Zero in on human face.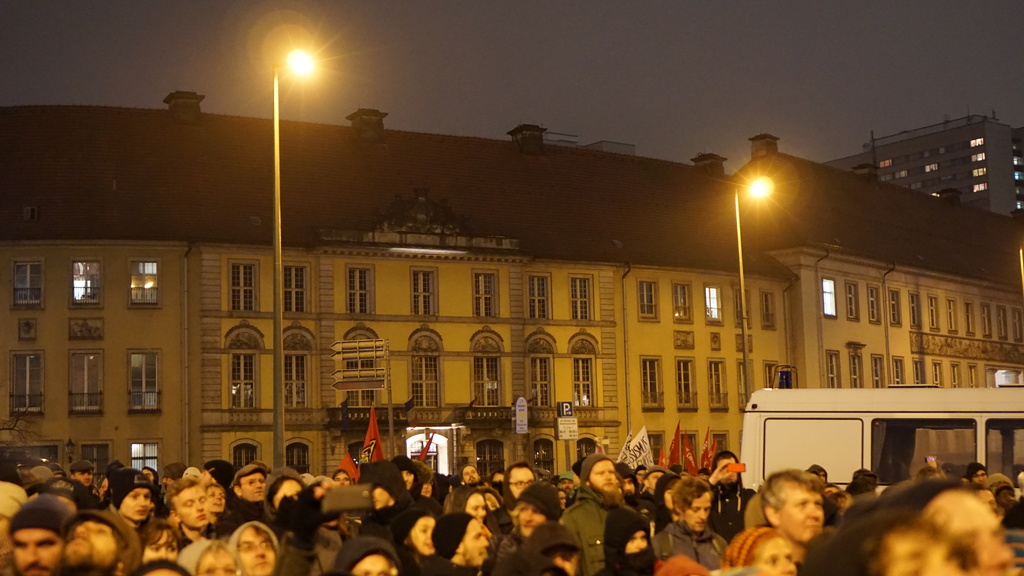
Zeroed in: [x1=410, y1=515, x2=435, y2=556].
